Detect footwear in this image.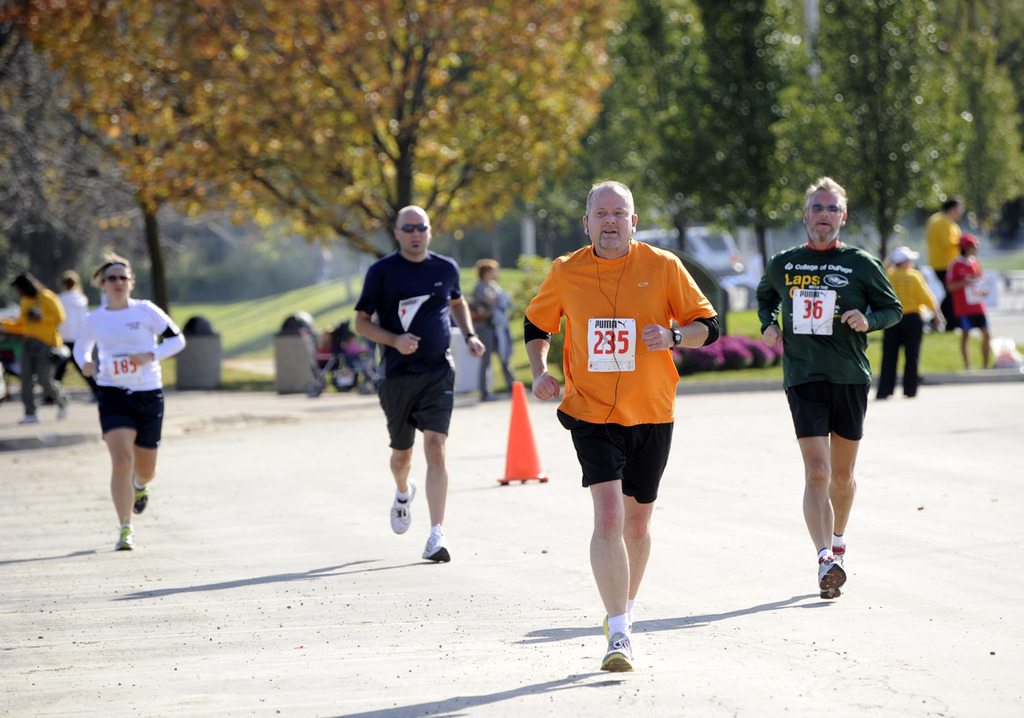
Detection: select_region(600, 633, 636, 675).
